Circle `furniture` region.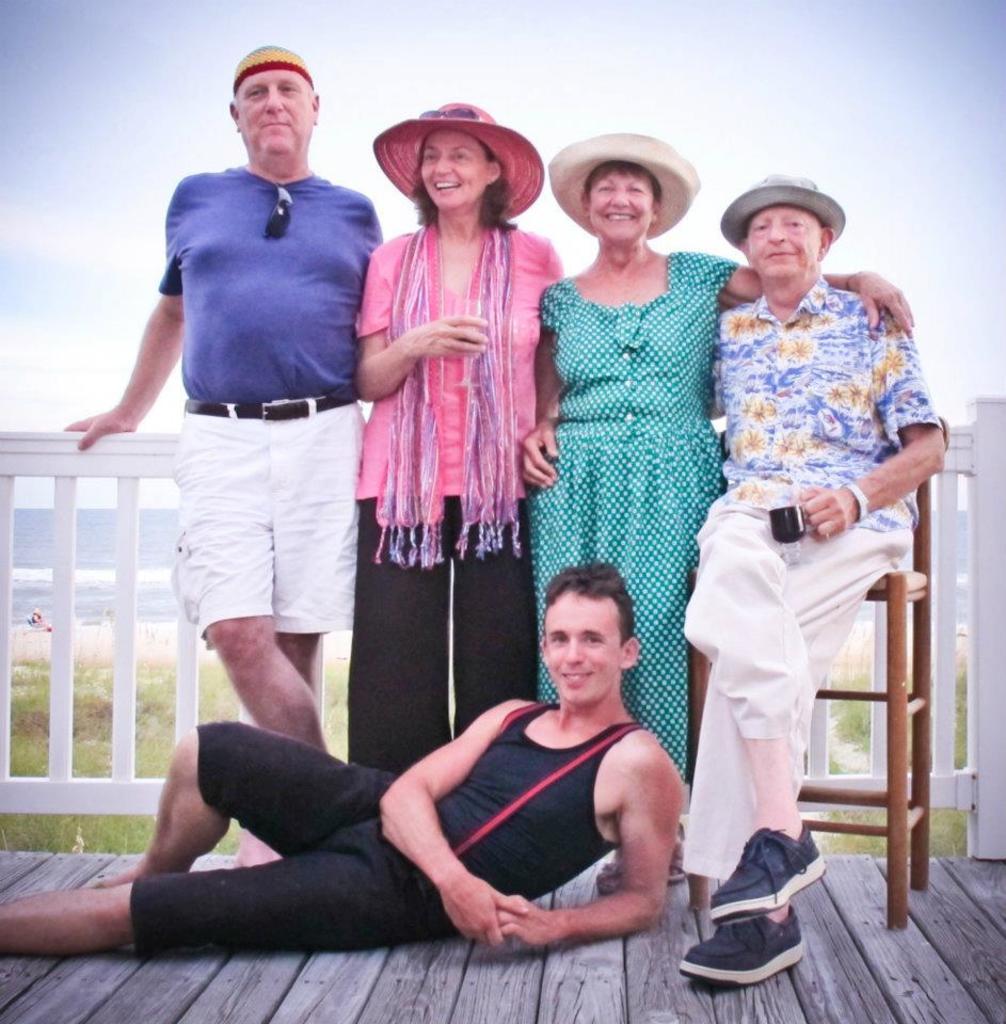
Region: bbox=[686, 415, 949, 925].
